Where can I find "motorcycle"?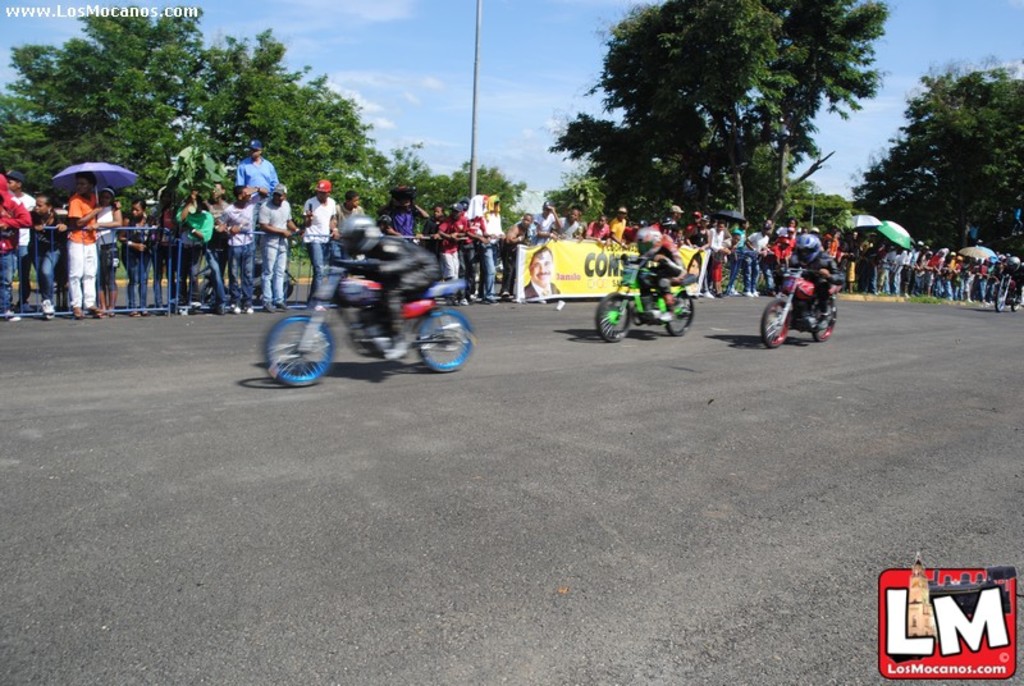
You can find it at 261 235 476 376.
